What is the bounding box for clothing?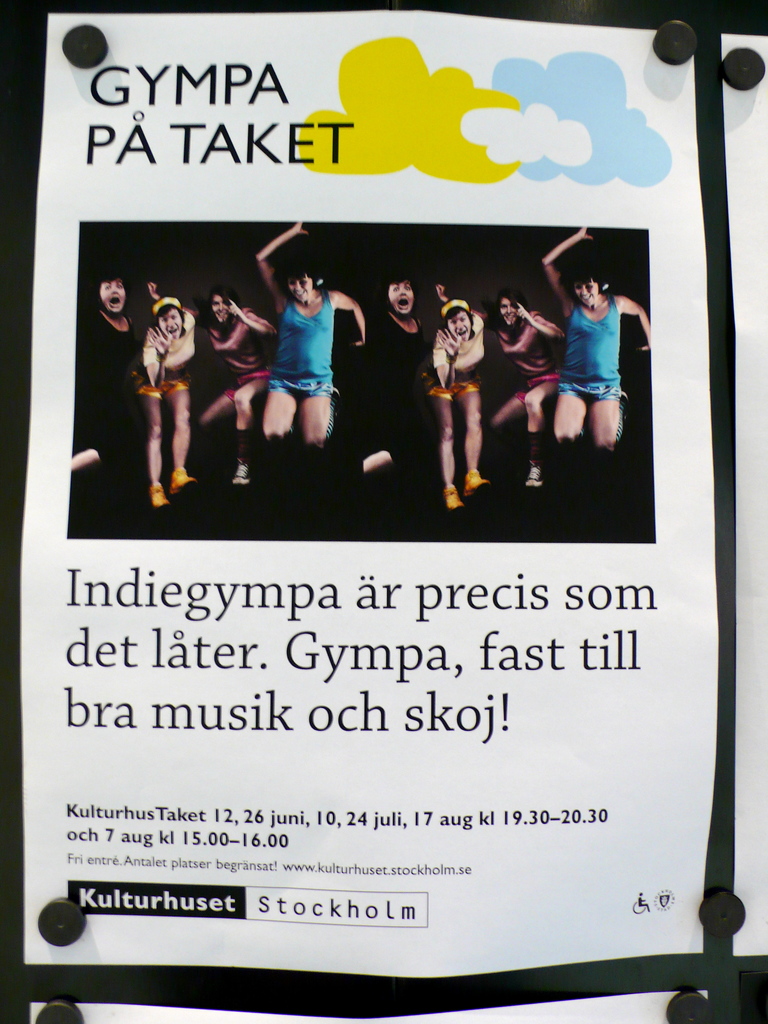
{"left": 366, "top": 308, "right": 427, "bottom": 390}.
